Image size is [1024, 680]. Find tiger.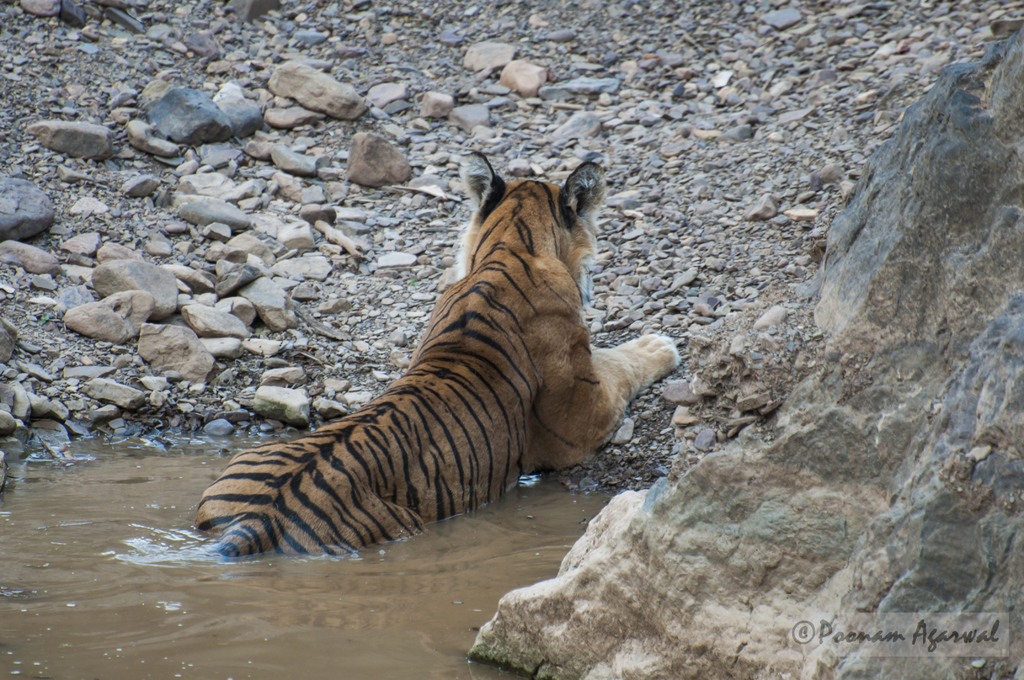
box=[181, 153, 676, 574].
